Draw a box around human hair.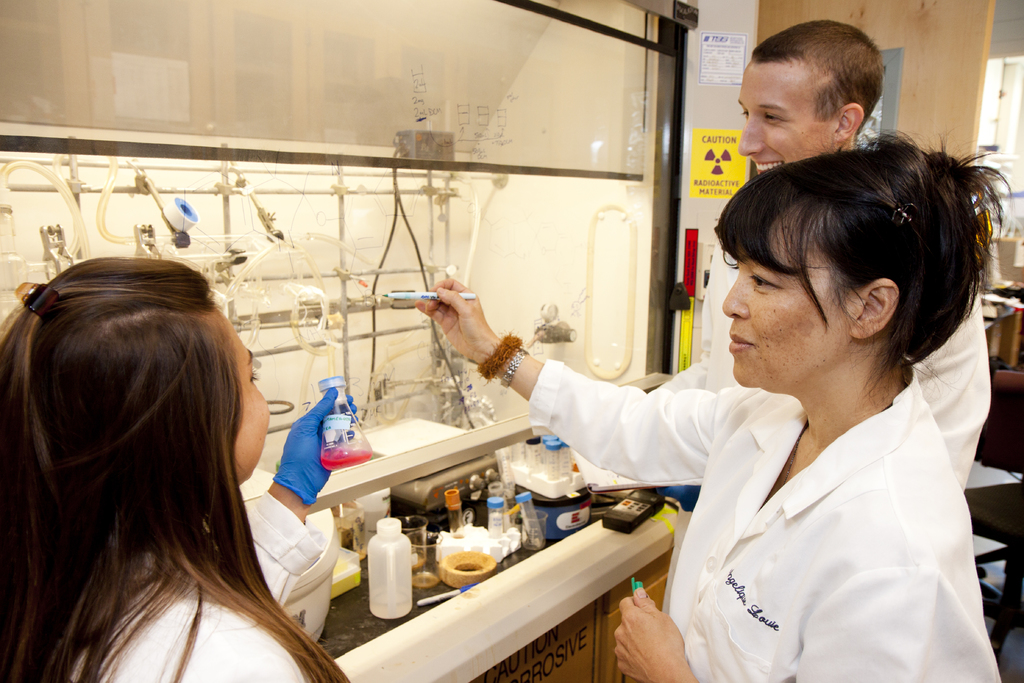
select_region(725, 123, 989, 400).
